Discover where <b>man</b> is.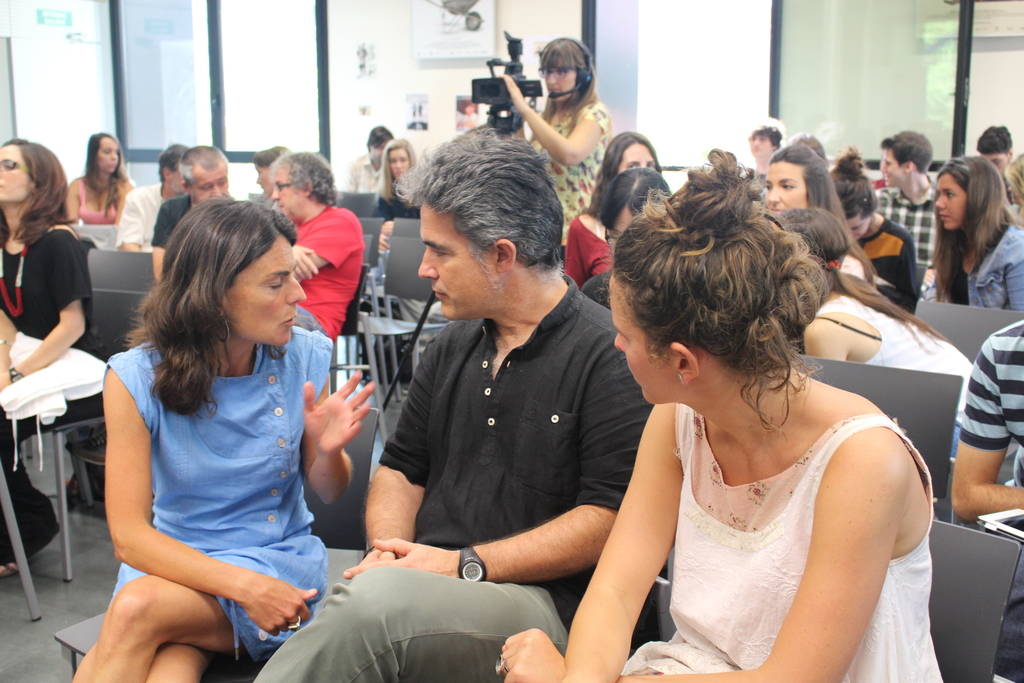
Discovered at 977 119 1016 183.
